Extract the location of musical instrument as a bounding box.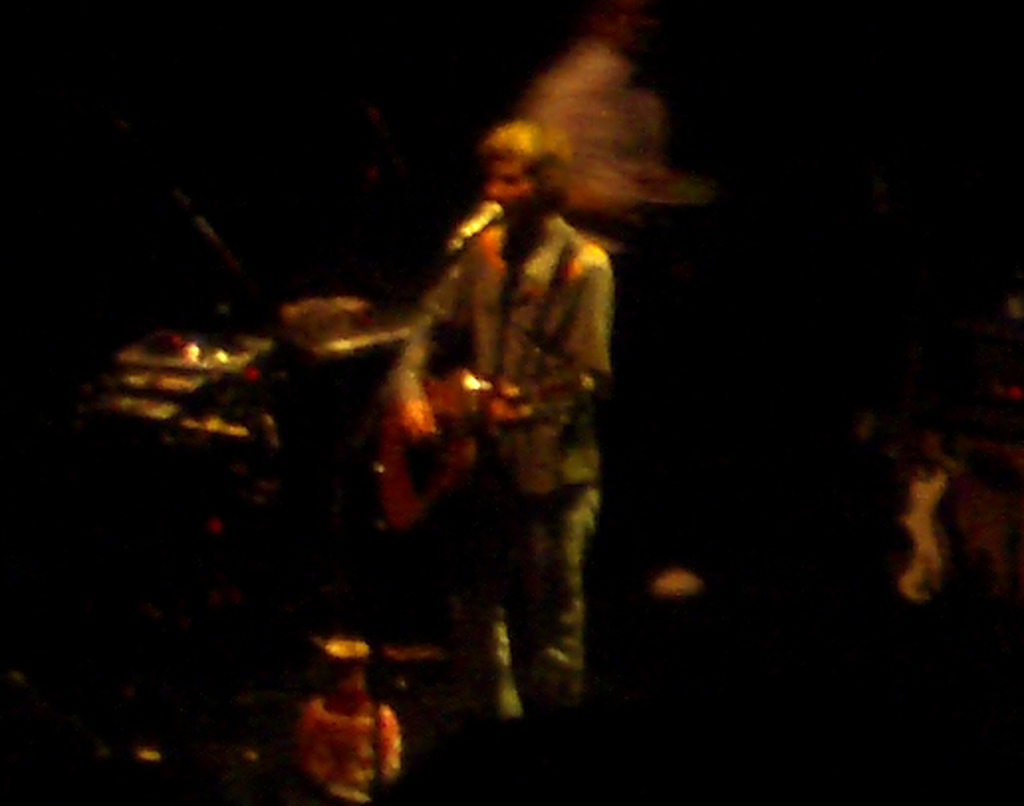
(373,371,597,540).
